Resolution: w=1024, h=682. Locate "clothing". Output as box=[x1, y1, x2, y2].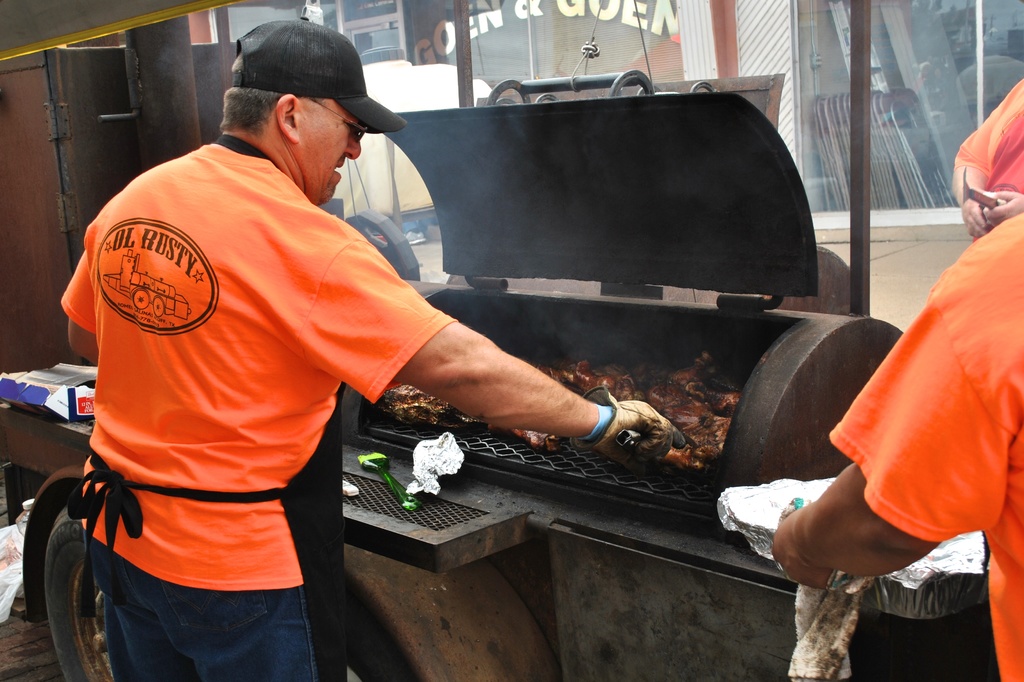
box=[836, 210, 1023, 681].
